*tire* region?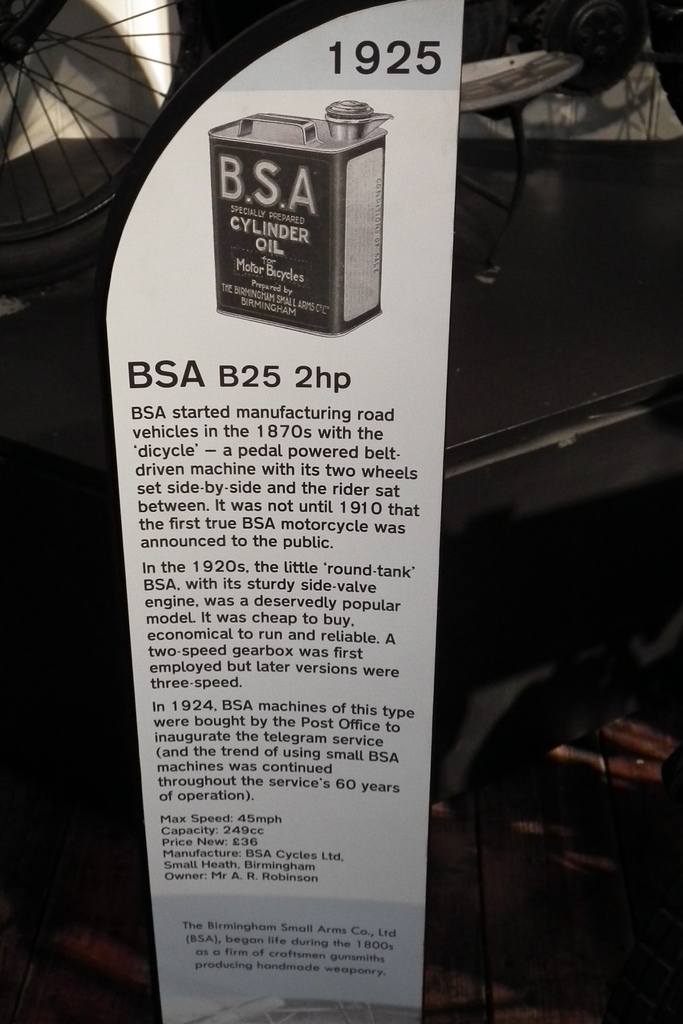
(x1=0, y1=0, x2=259, y2=290)
